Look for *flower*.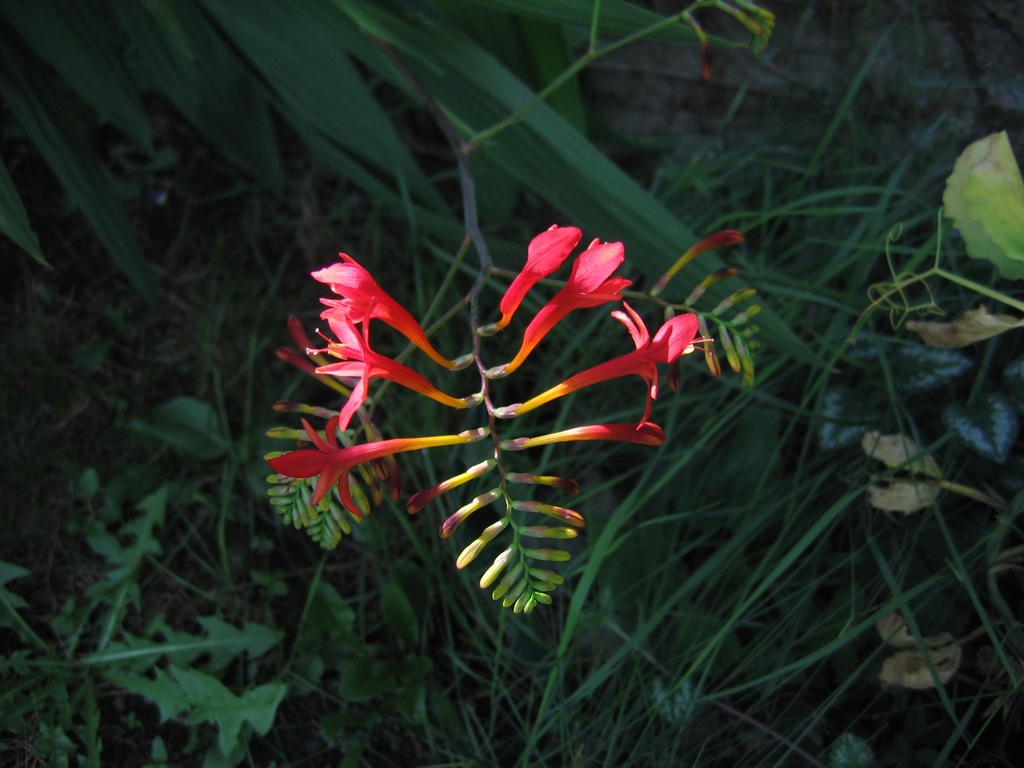
Found: crop(511, 299, 712, 420).
